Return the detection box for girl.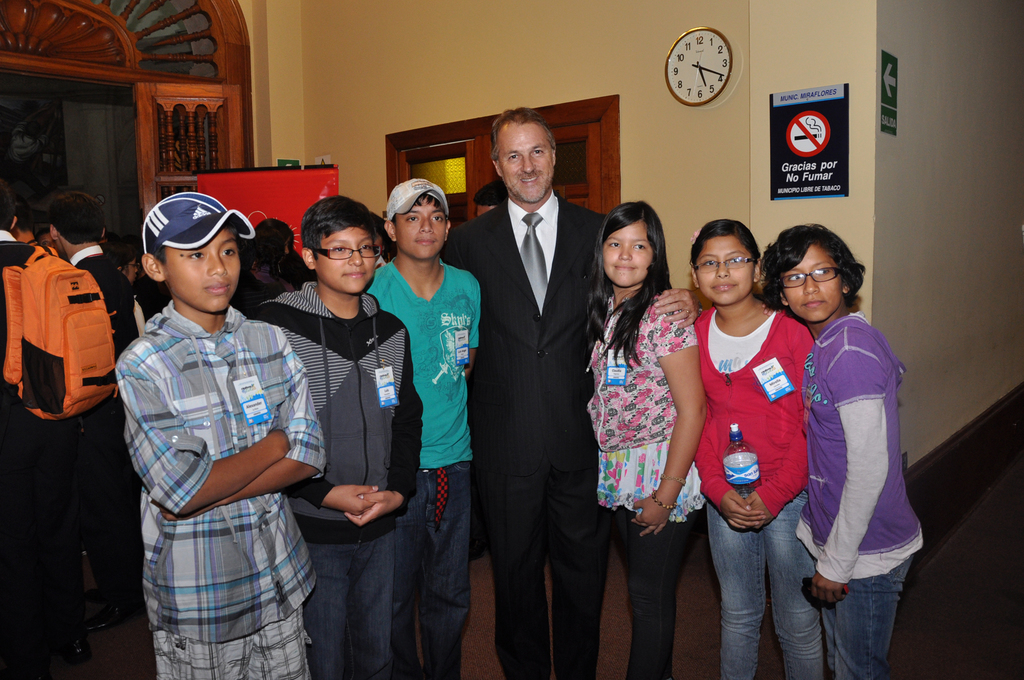
left=582, top=200, right=712, bottom=679.
